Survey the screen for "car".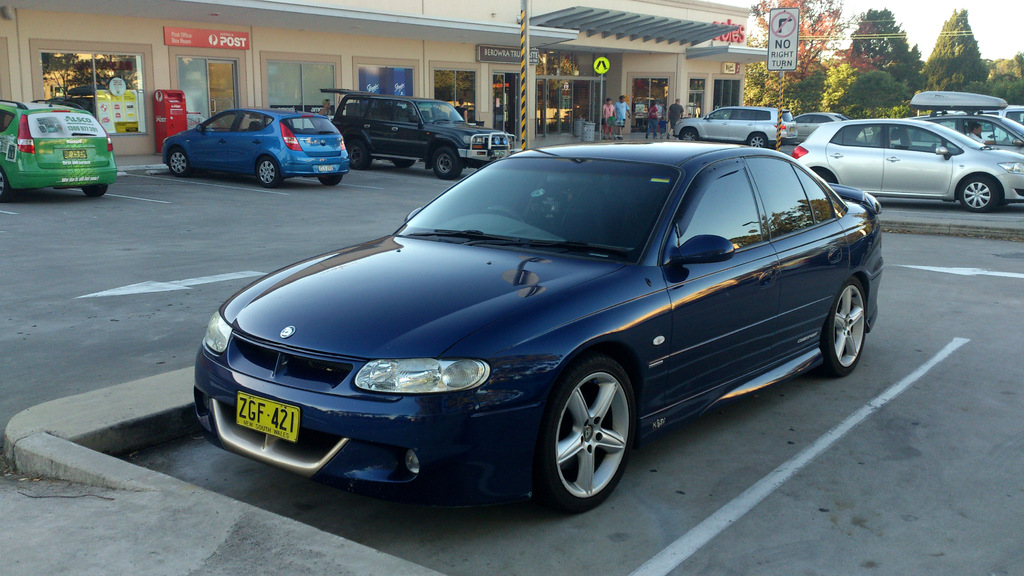
Survey found: [x1=321, y1=90, x2=514, y2=177].
